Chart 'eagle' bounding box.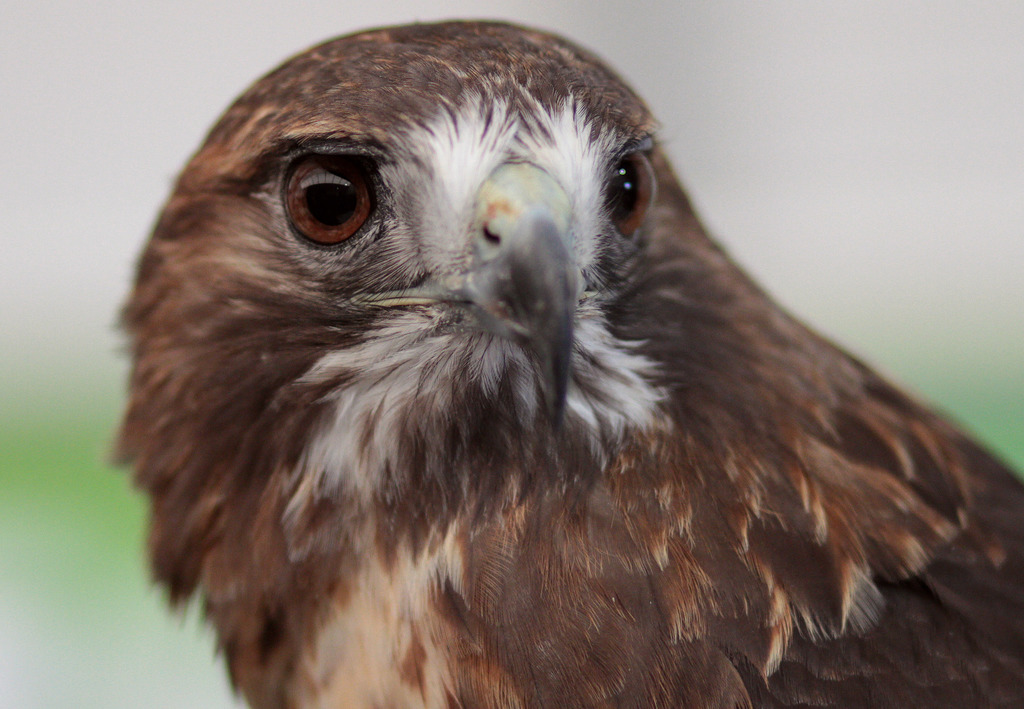
Charted: left=109, top=24, right=1023, bottom=708.
